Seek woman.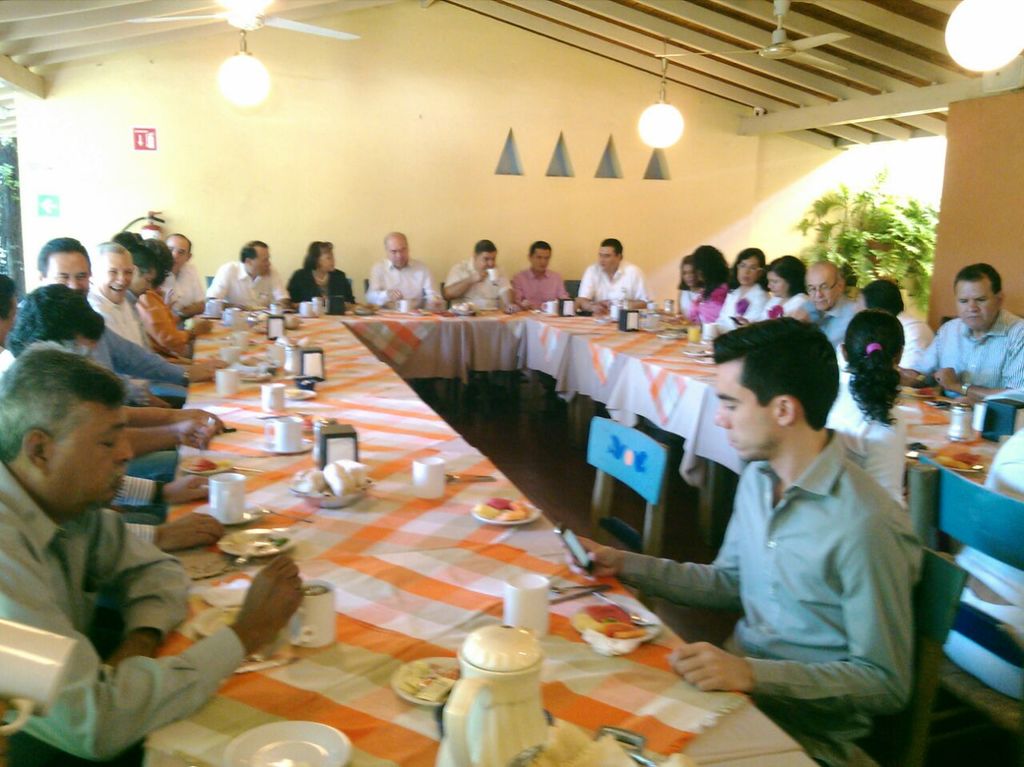
detection(713, 246, 769, 330).
